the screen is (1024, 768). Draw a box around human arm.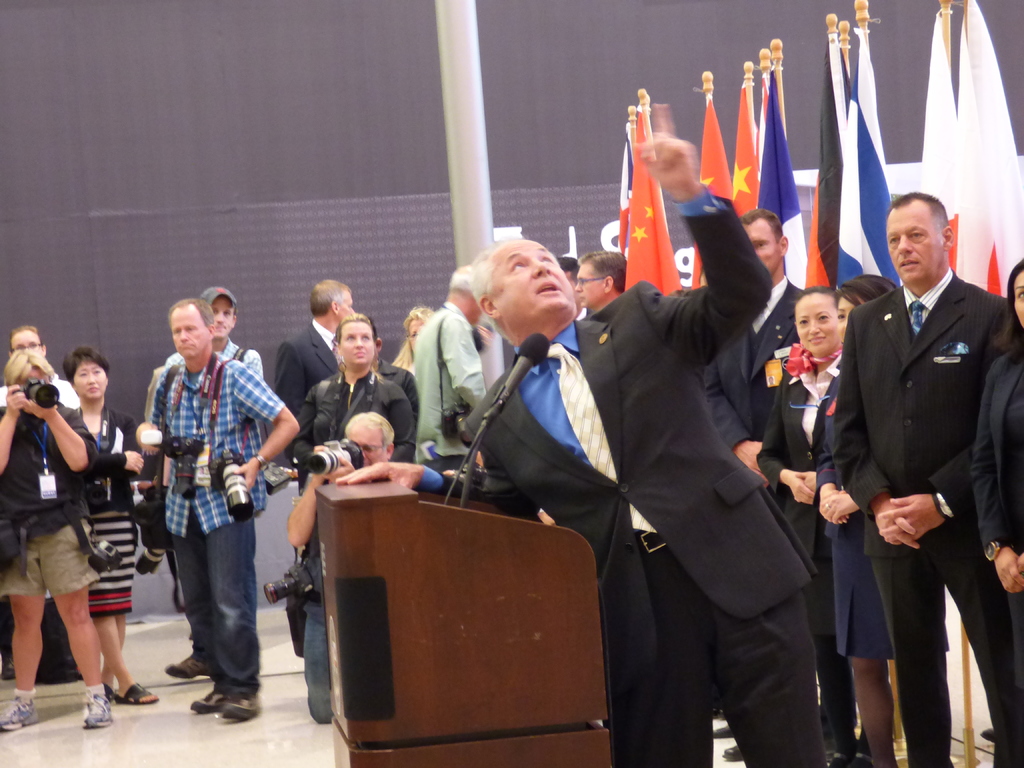
l=801, t=466, r=828, b=502.
